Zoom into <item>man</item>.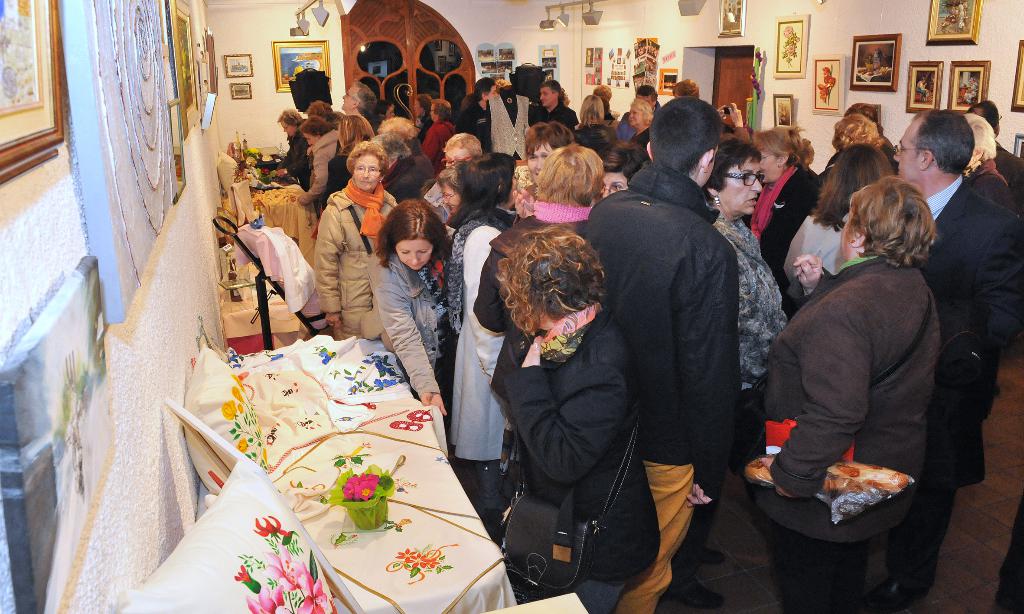
Zoom target: <region>532, 80, 583, 138</region>.
